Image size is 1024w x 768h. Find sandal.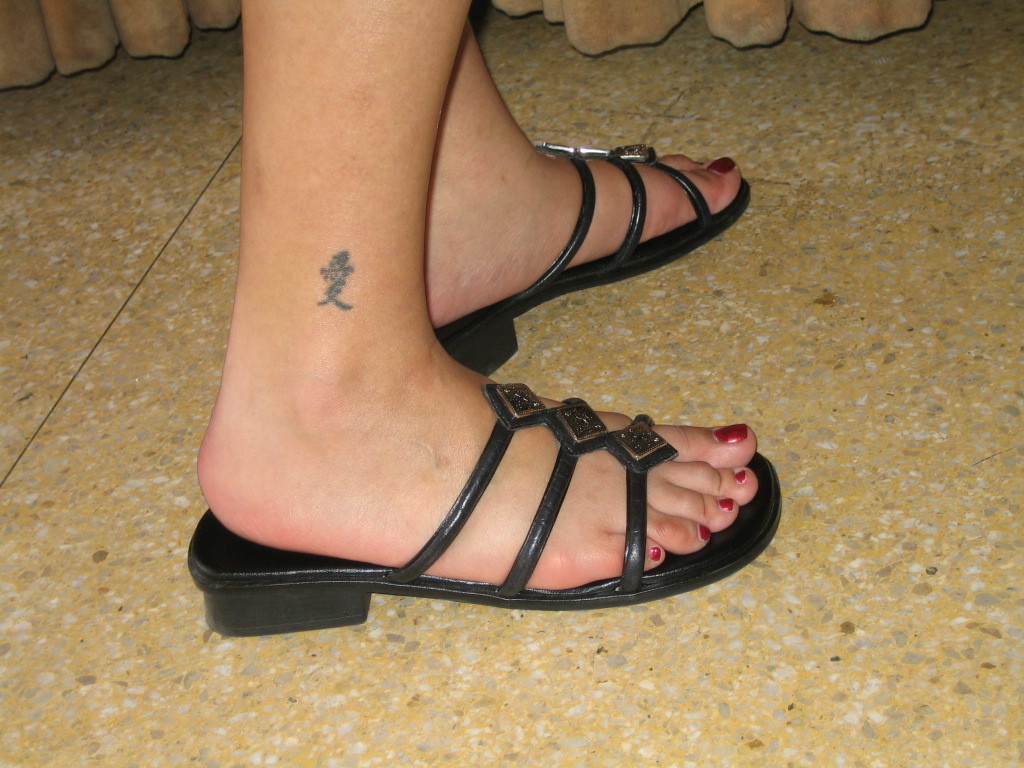
<region>428, 141, 753, 374</region>.
